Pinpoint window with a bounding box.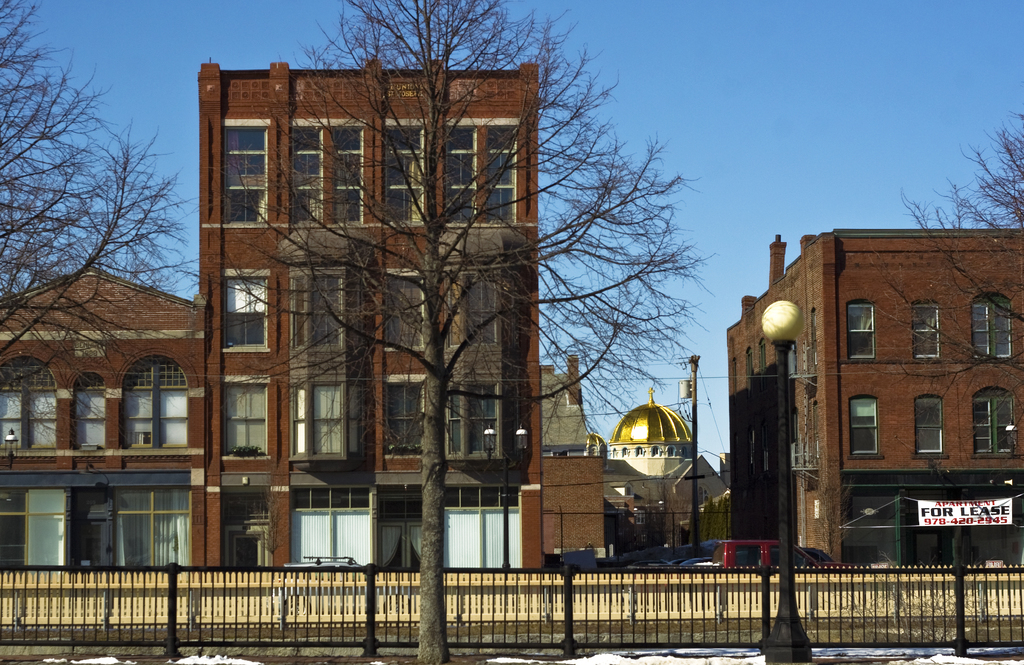
(82,376,111,449).
